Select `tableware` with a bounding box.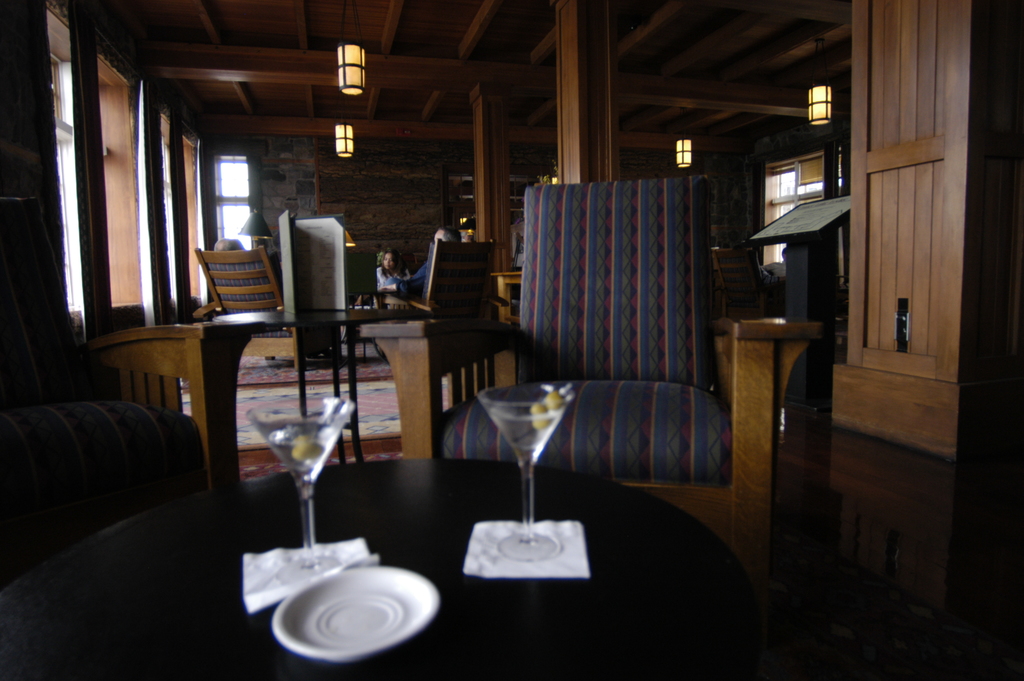
(477, 384, 577, 562).
